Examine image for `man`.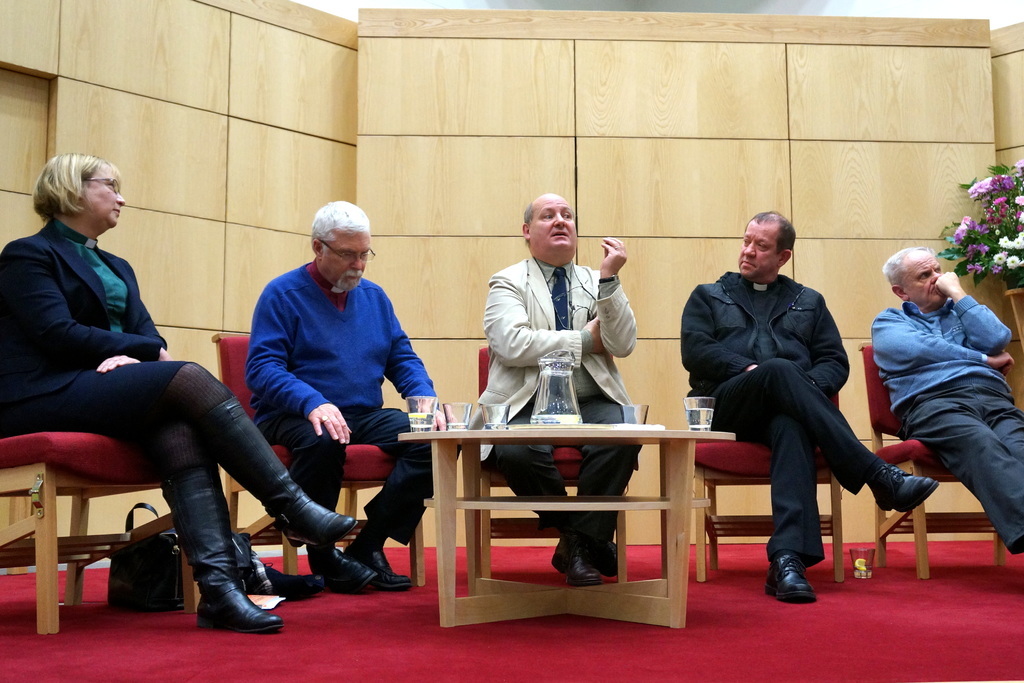
Examination result: (237, 197, 445, 596).
